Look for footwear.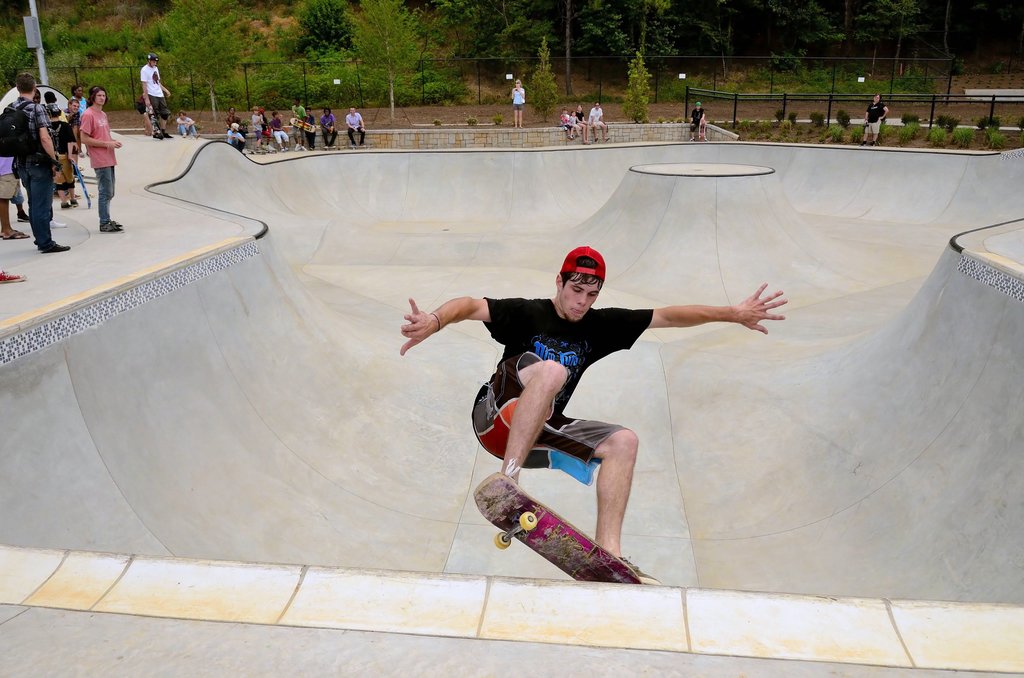
Found: 72,197,78,205.
